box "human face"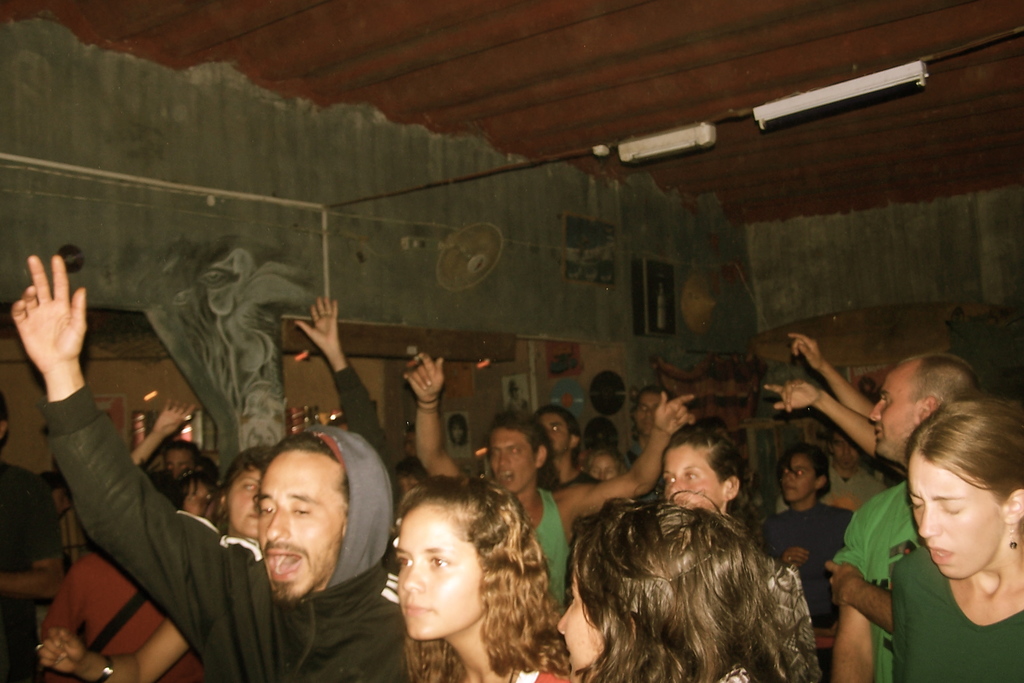
box(908, 452, 1004, 580)
